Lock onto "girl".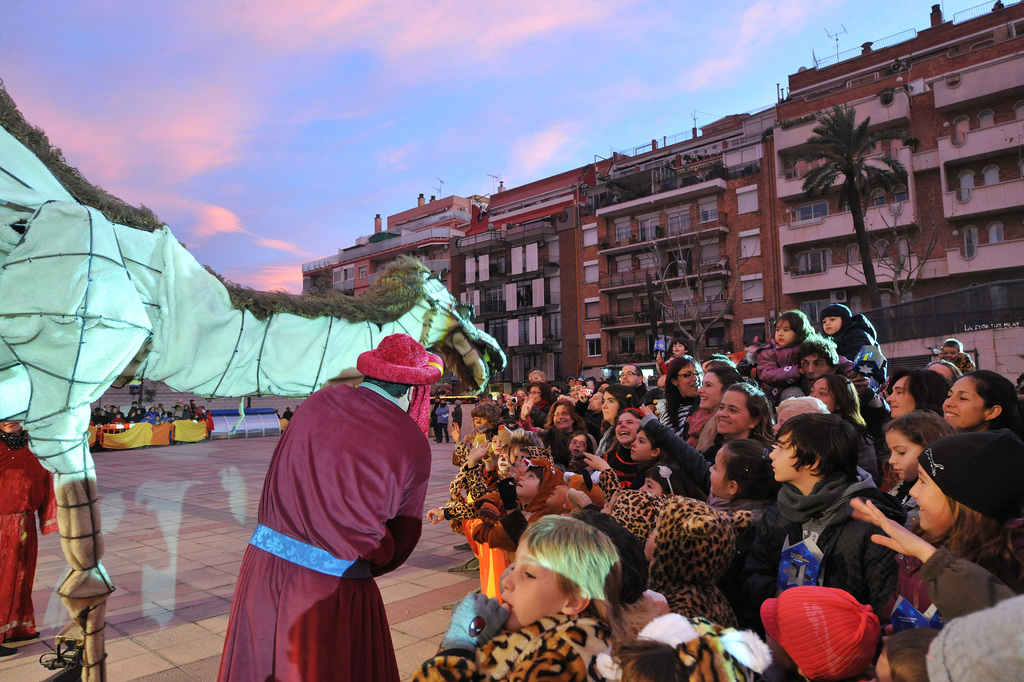
Locked: Rect(817, 304, 886, 384).
